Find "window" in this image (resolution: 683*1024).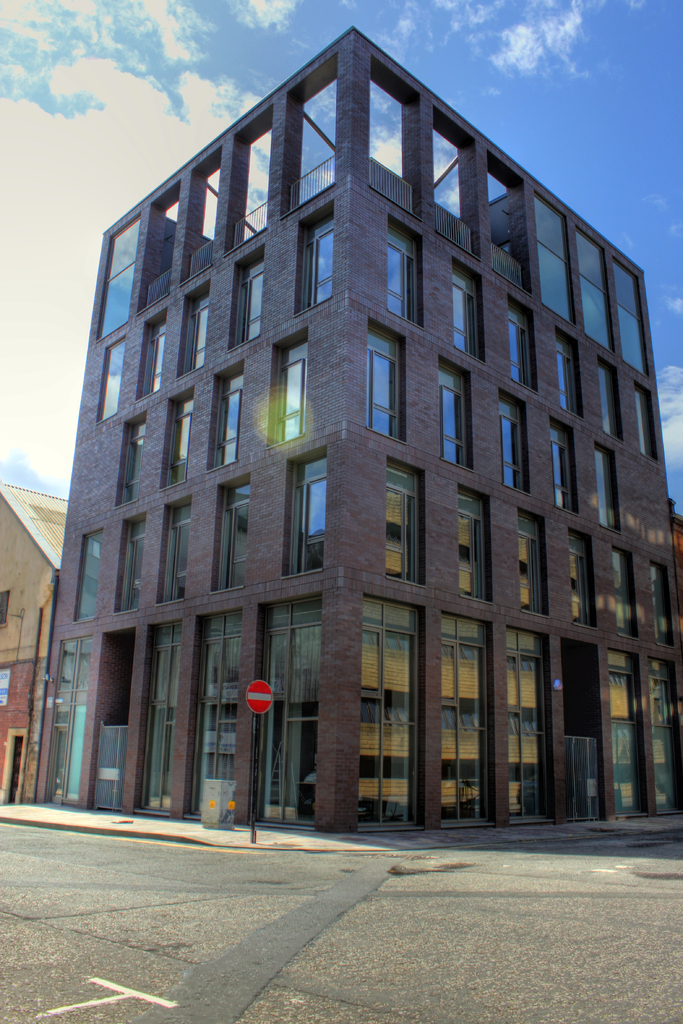
l=498, t=388, r=530, b=492.
